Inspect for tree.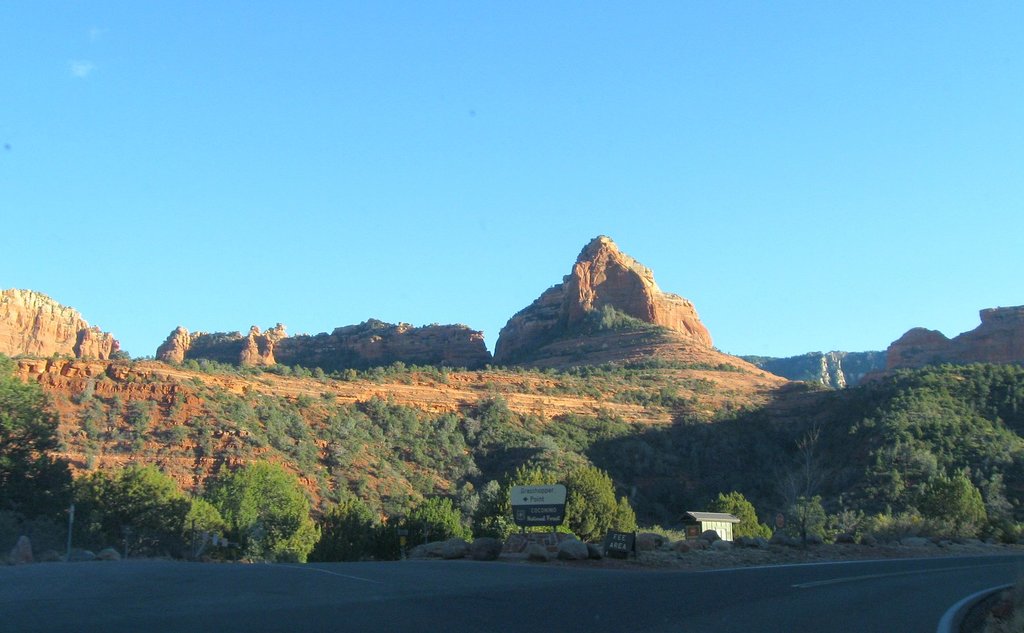
Inspection: x1=74, y1=463, x2=230, y2=555.
